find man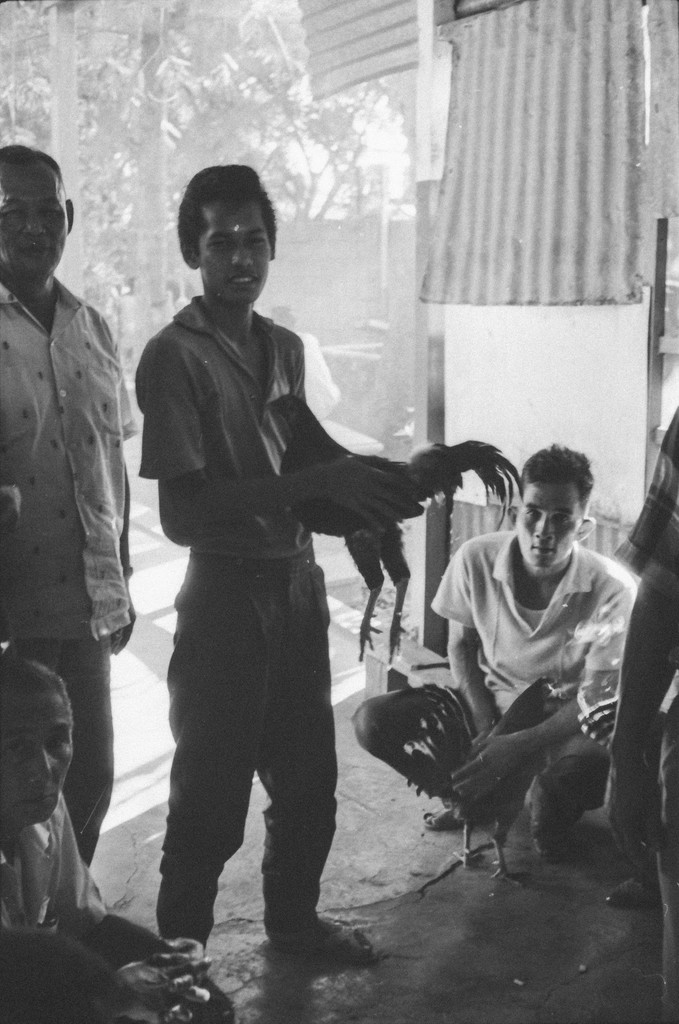
box=[611, 400, 678, 1023]
